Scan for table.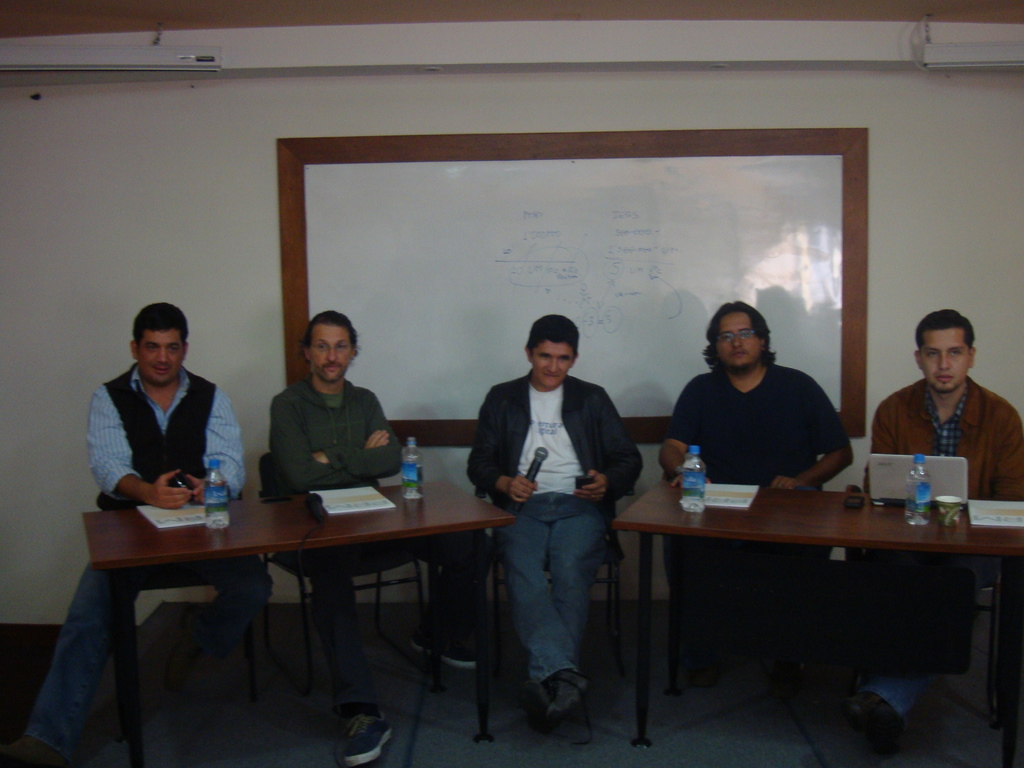
Scan result: [left=572, top=445, right=995, bottom=757].
